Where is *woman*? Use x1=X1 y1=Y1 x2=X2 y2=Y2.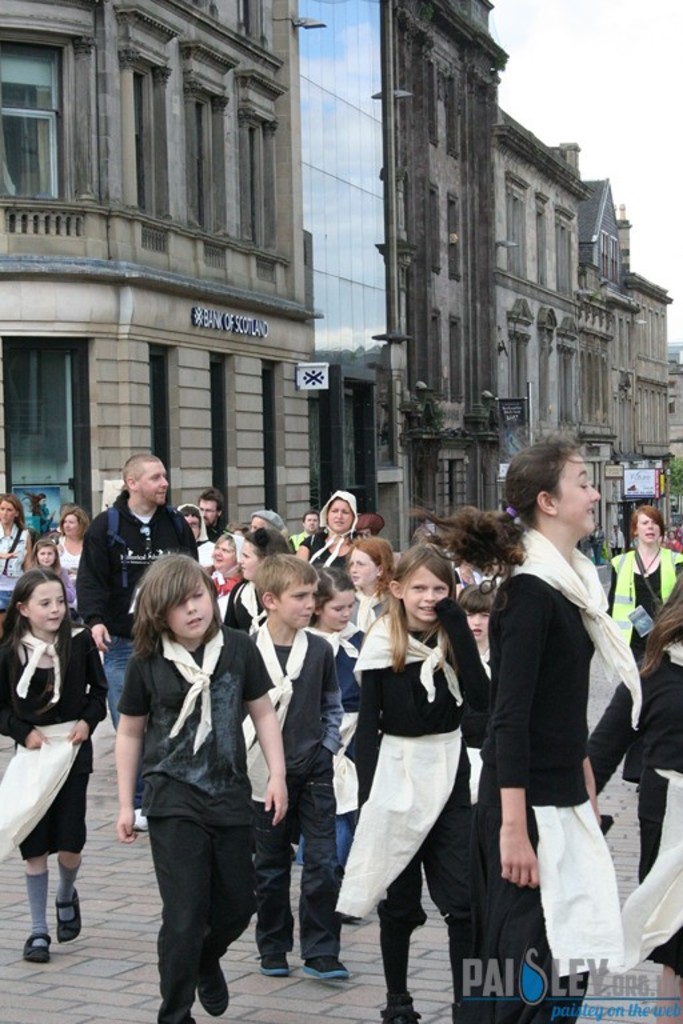
x1=55 y1=503 x2=89 y2=609.
